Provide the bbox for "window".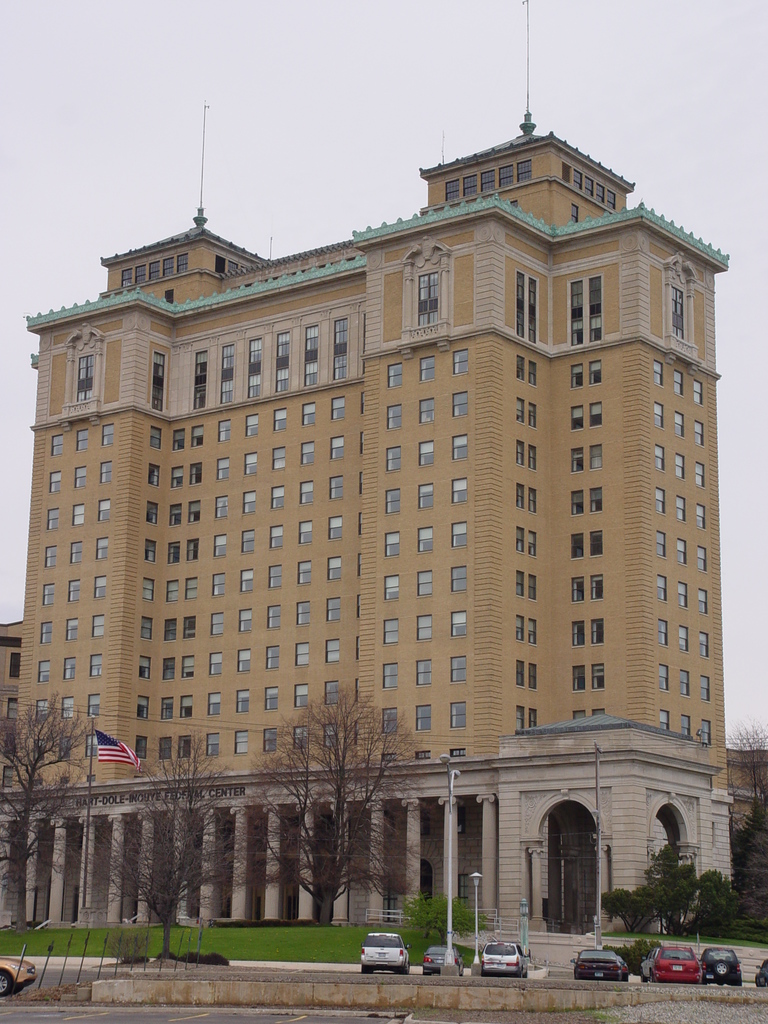
rect(417, 356, 436, 384).
